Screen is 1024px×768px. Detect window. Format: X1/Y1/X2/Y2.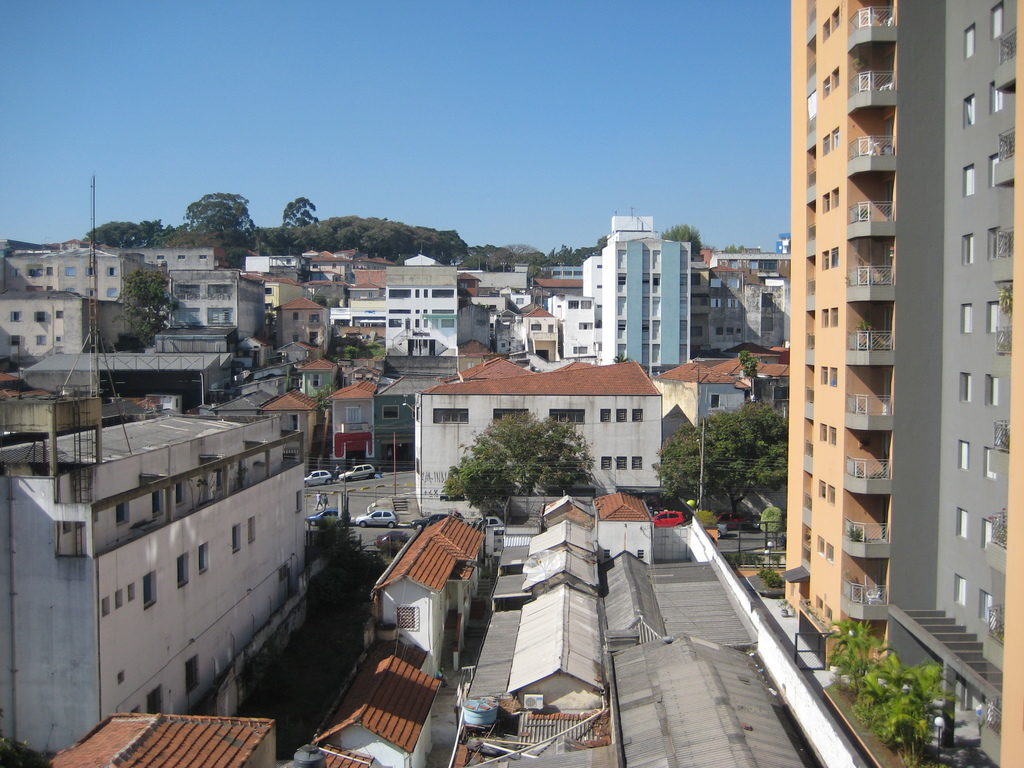
986/300/998/336.
